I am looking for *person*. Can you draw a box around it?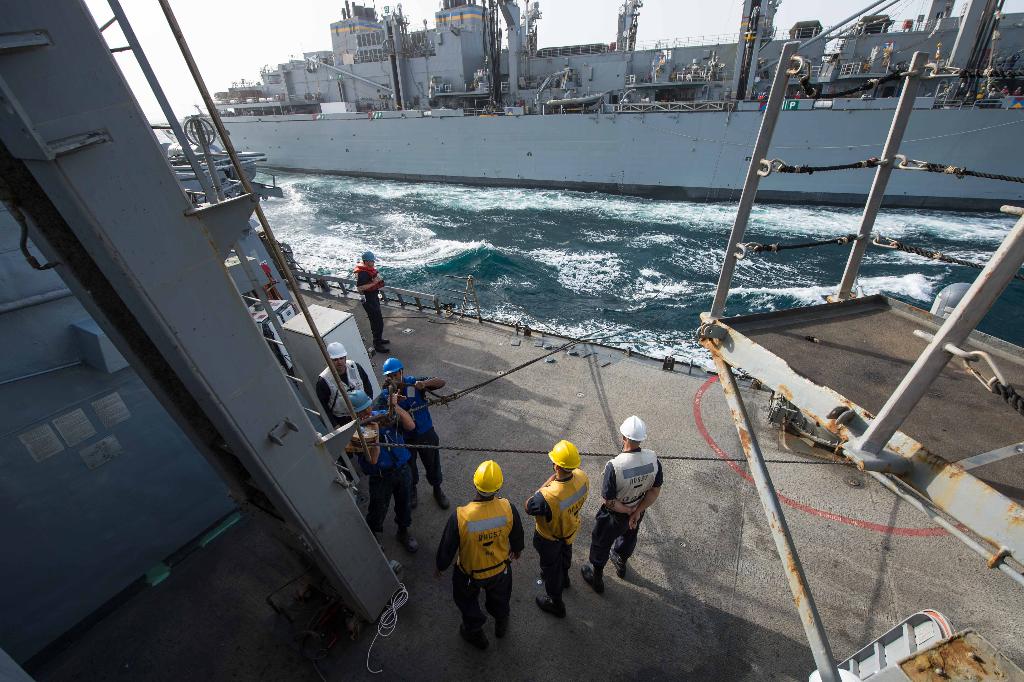
Sure, the bounding box is (527, 445, 588, 621).
